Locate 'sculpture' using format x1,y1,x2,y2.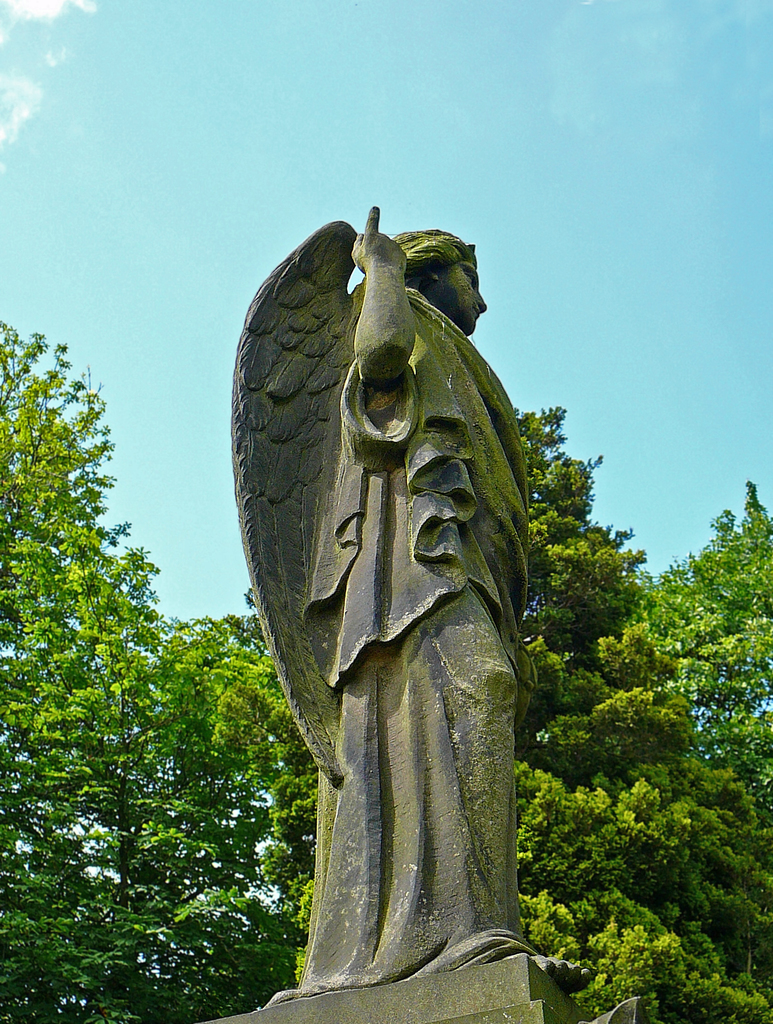
224,186,572,970.
